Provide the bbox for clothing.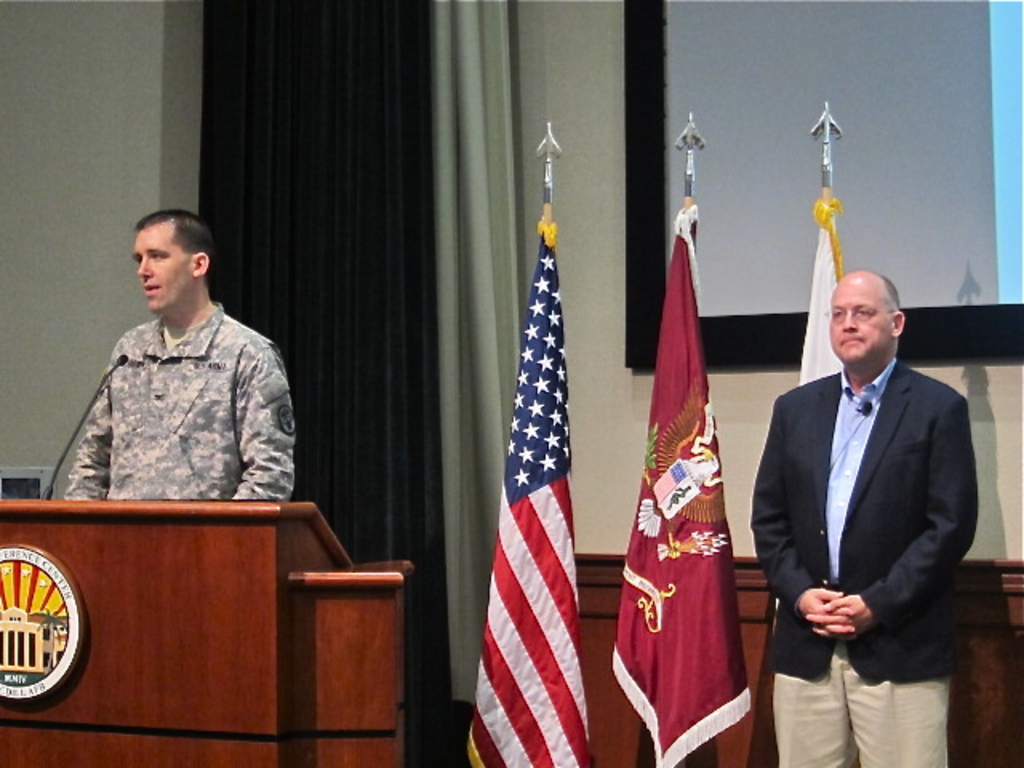
bbox(43, 282, 299, 531).
